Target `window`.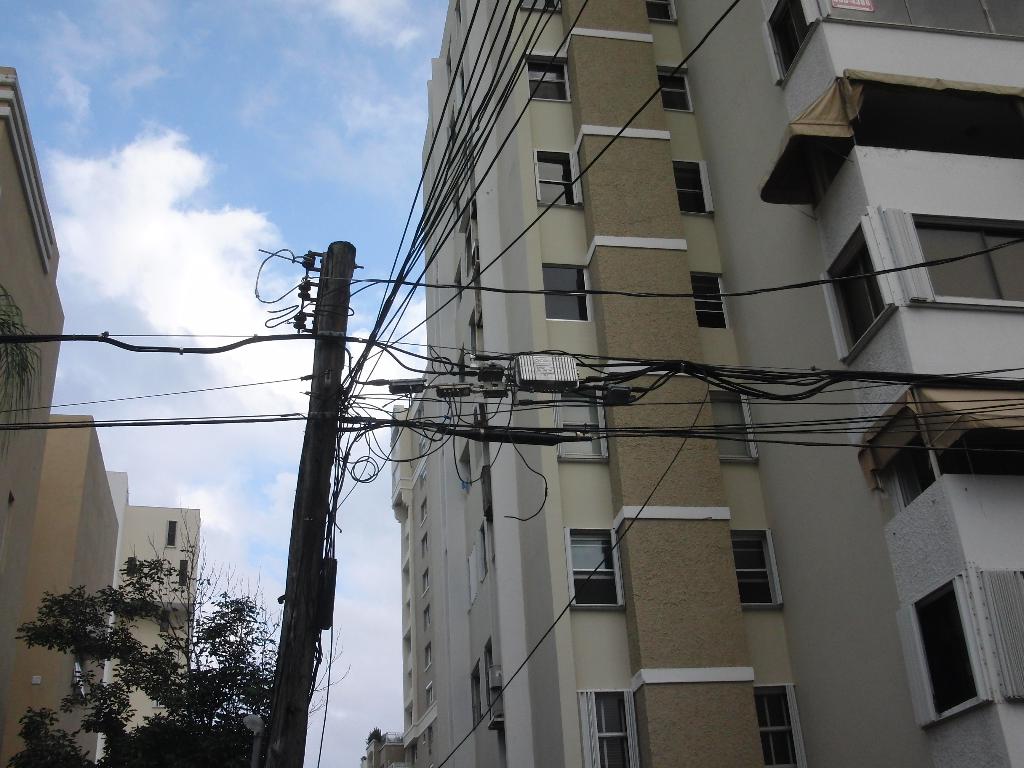
Target region: box=[163, 519, 180, 547].
